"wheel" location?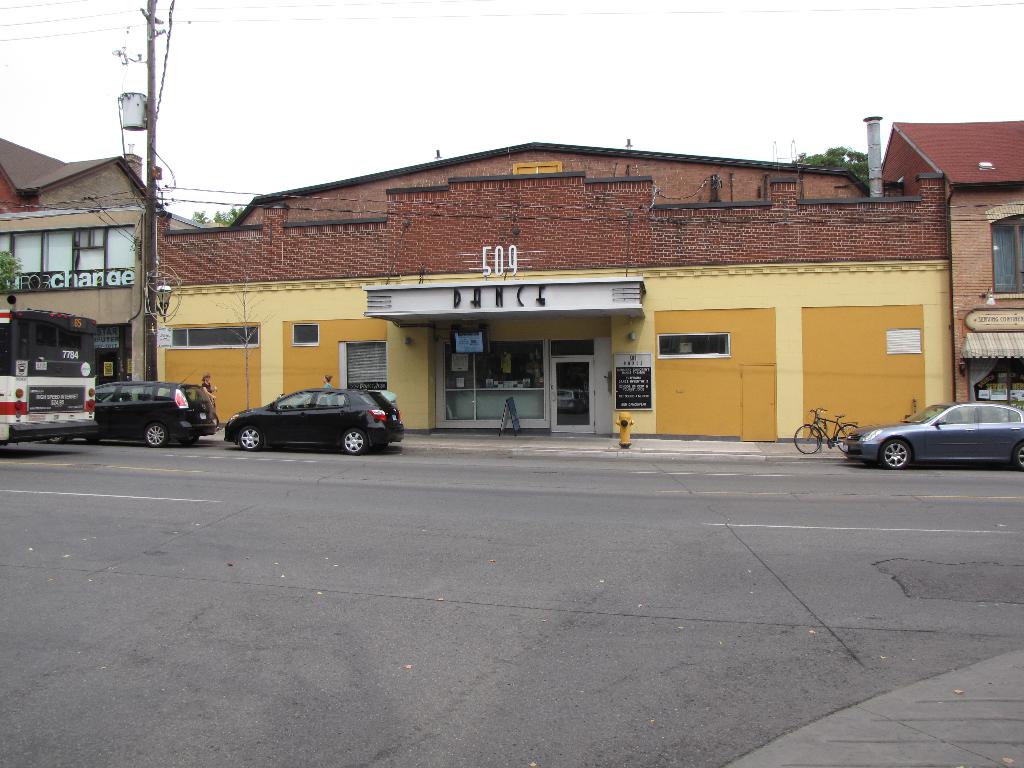
<region>345, 428, 365, 454</region>
